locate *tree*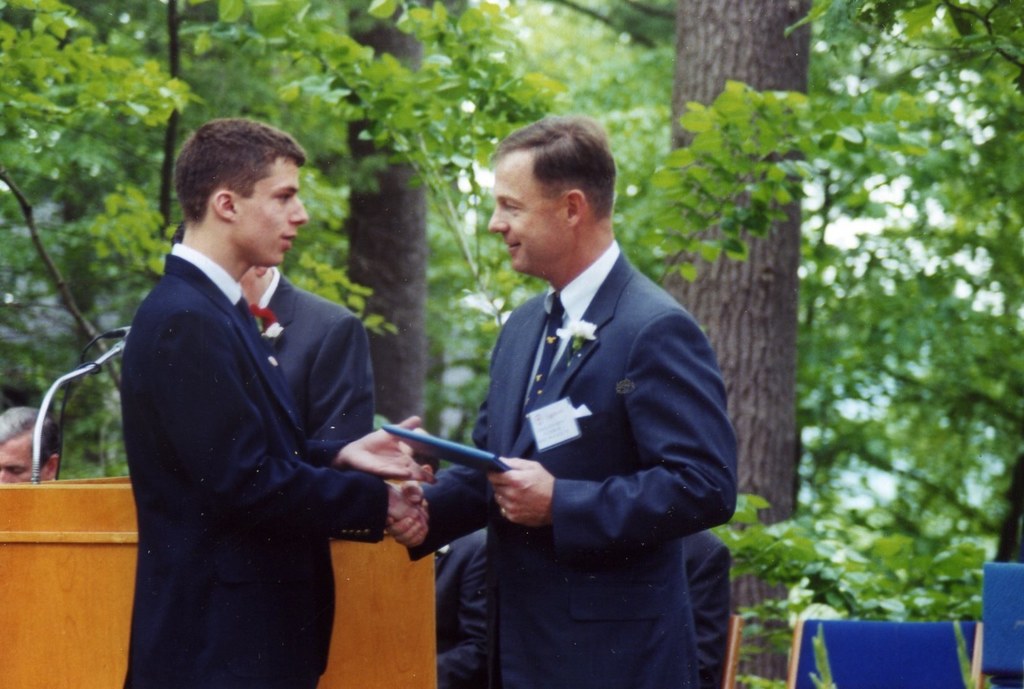
box=[664, 0, 808, 688]
